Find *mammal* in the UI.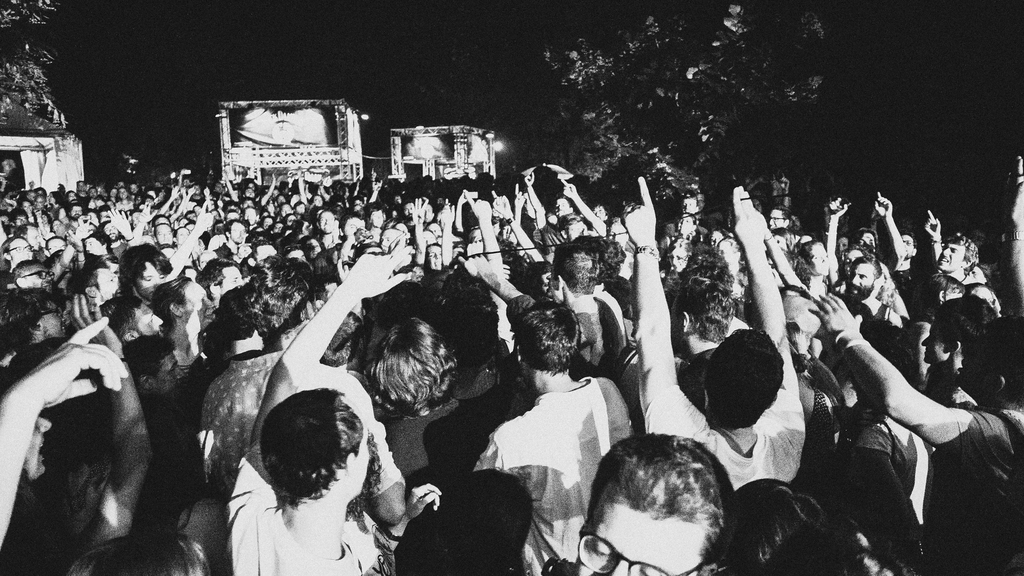
UI element at BBox(544, 423, 733, 575).
